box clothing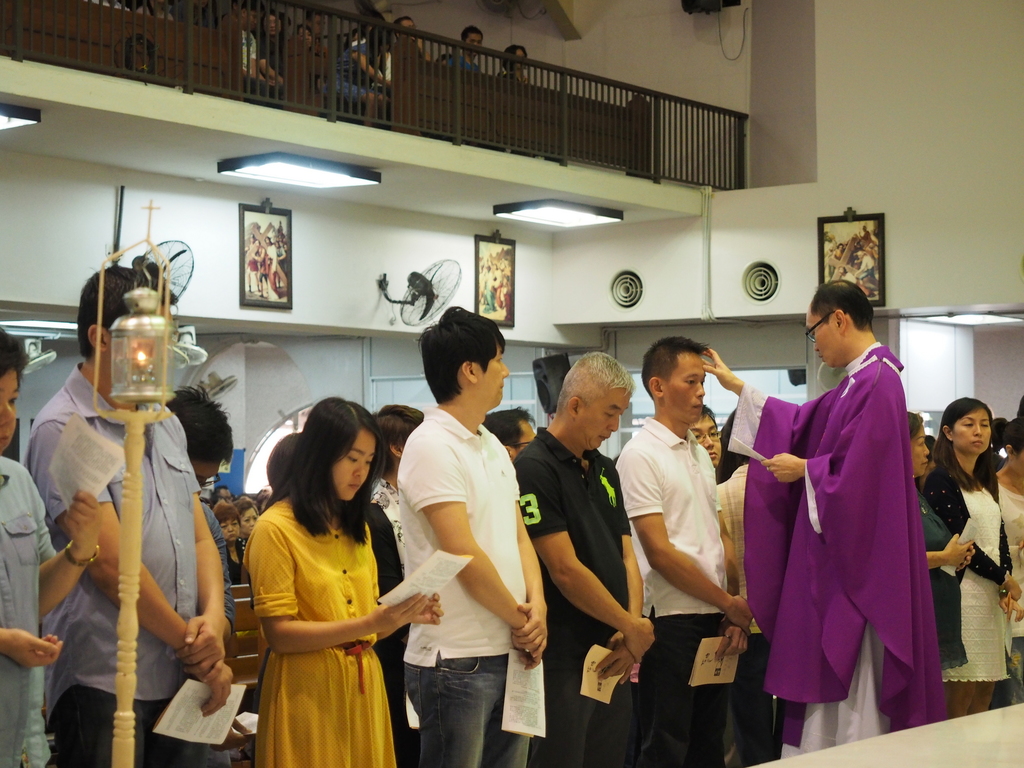
0/456/52/767
